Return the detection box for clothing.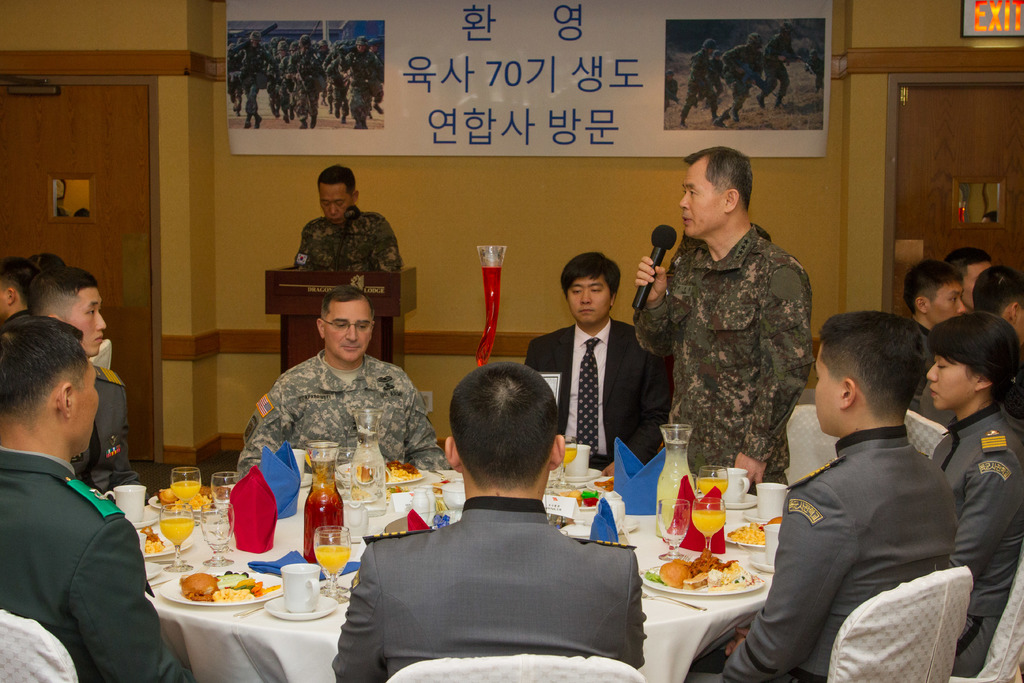
bbox=[933, 402, 1023, 682].
